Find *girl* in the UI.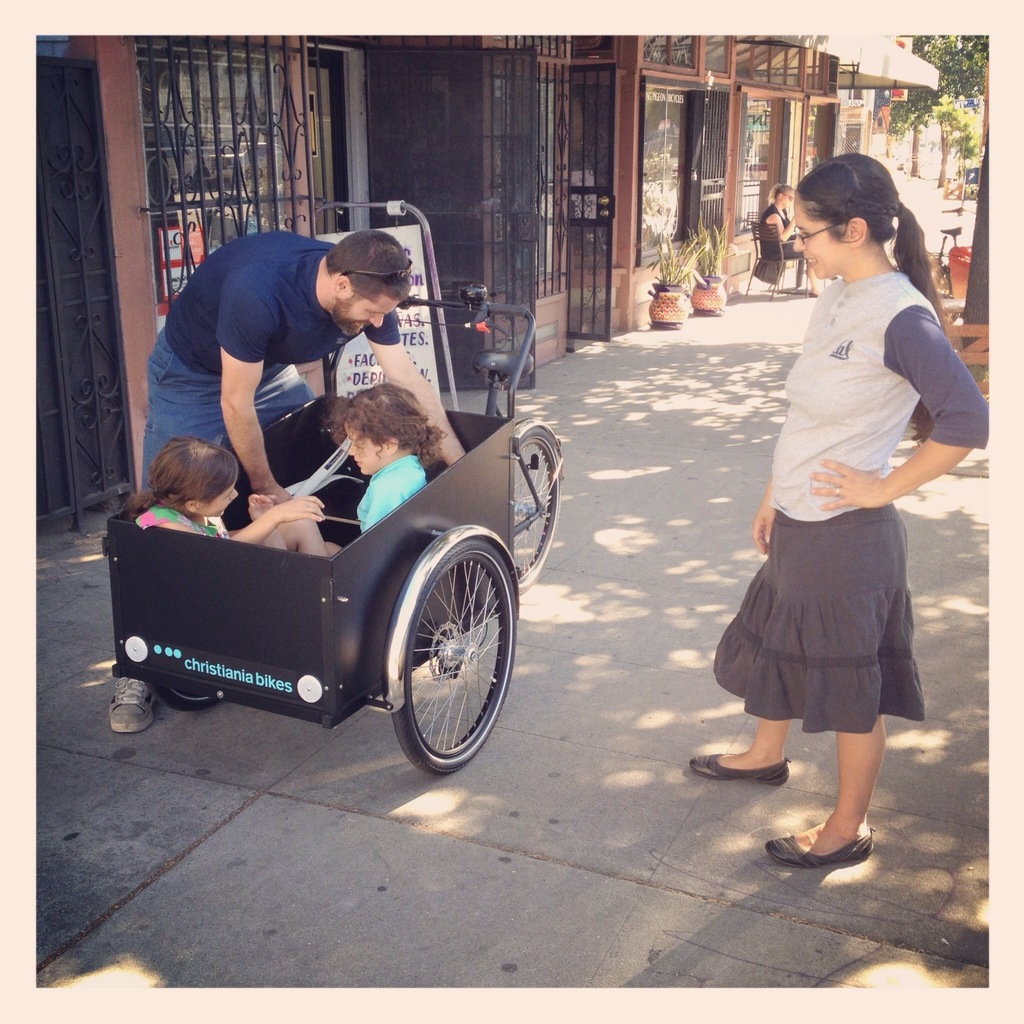
UI element at x1=248, y1=383, x2=456, y2=552.
